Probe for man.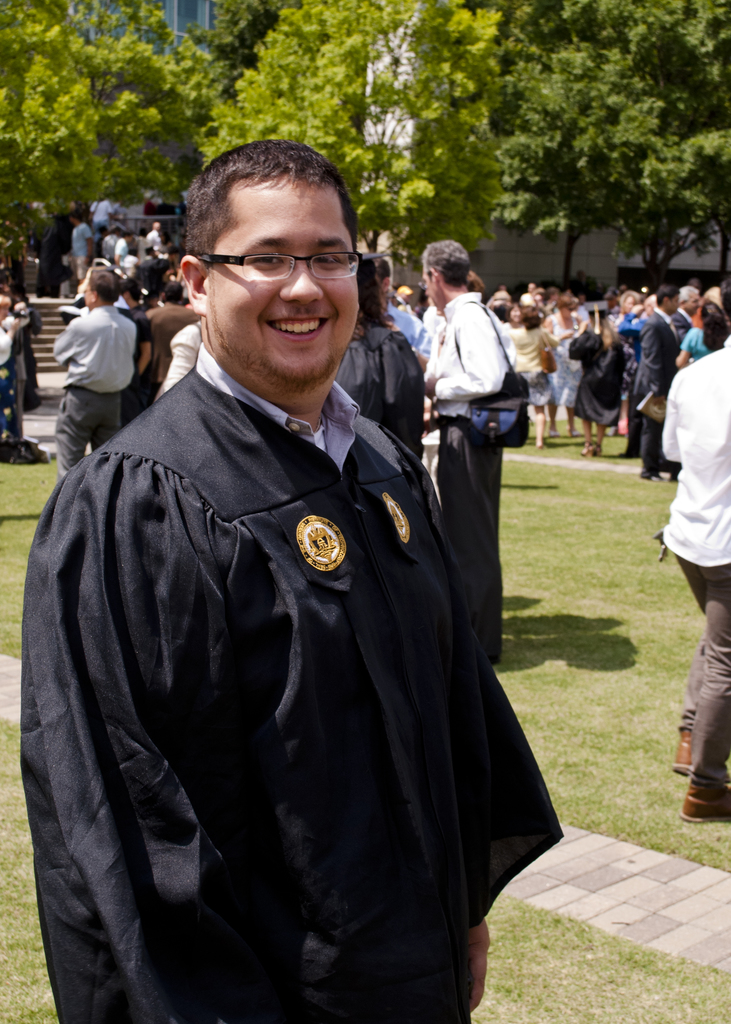
Probe result: detection(113, 232, 131, 263).
